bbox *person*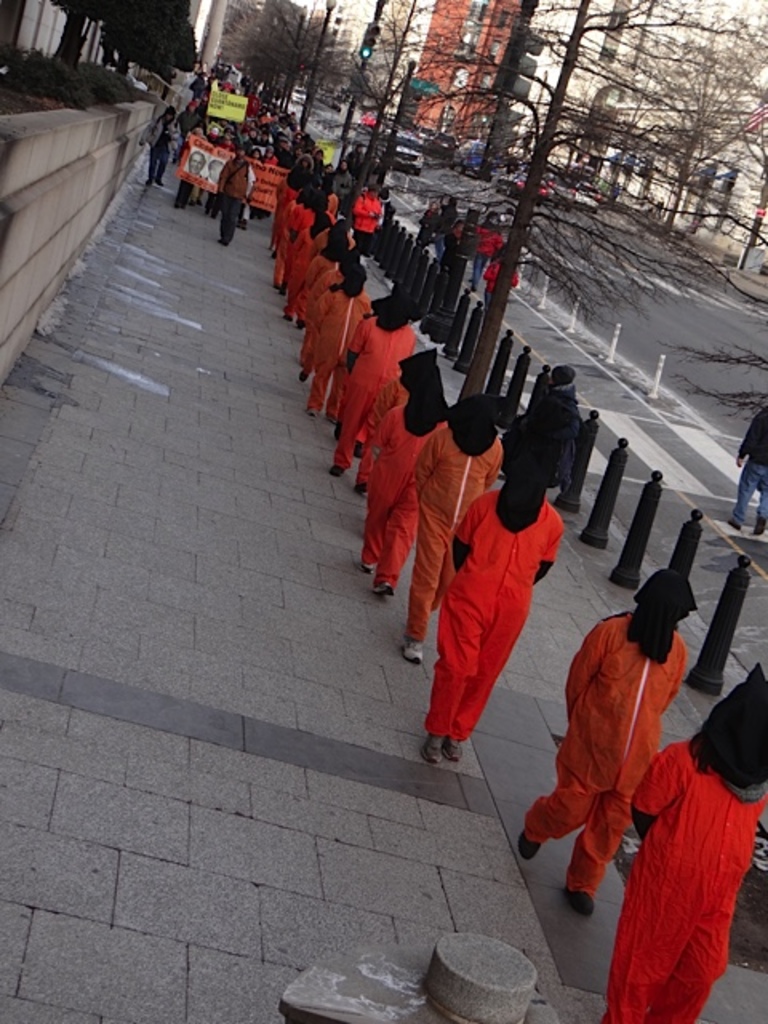
box(283, 224, 352, 322)
